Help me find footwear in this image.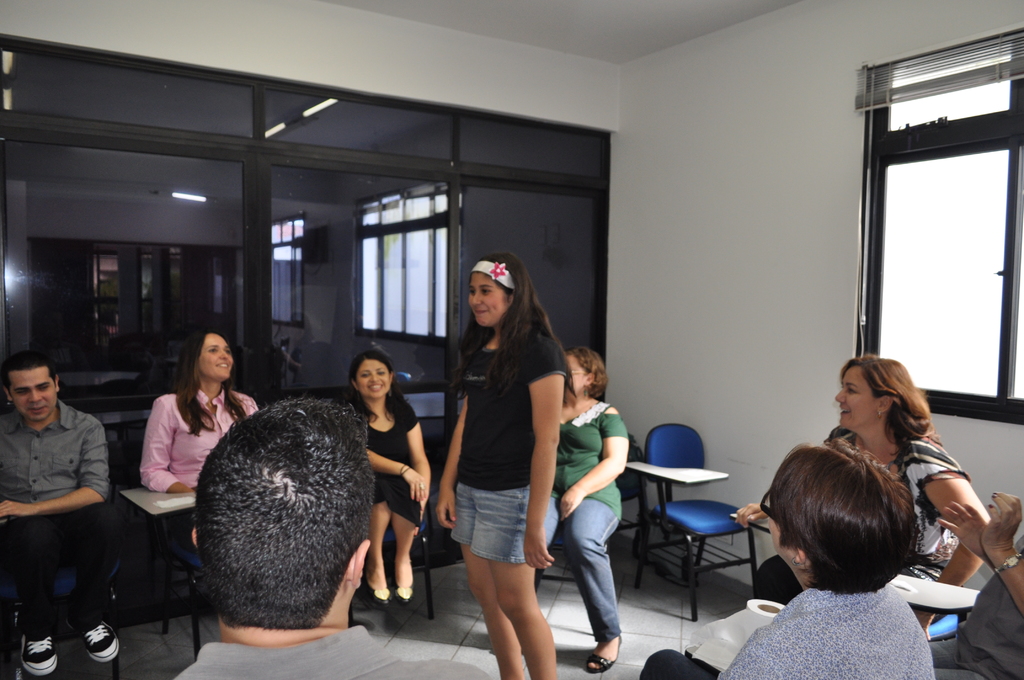
Found it: crop(367, 566, 391, 604).
